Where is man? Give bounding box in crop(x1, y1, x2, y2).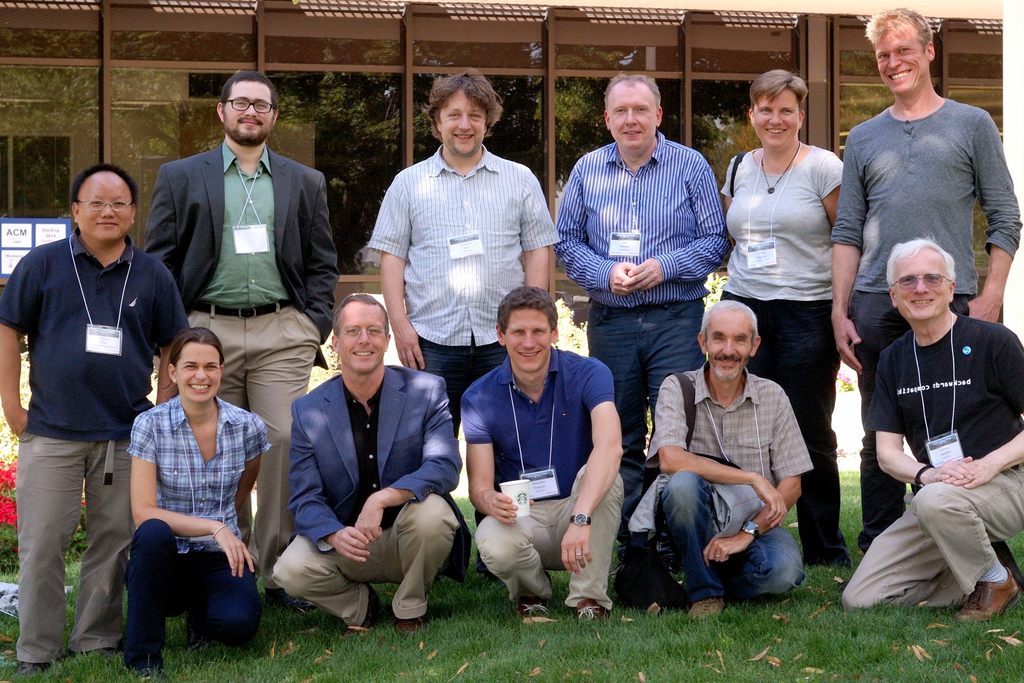
crop(269, 293, 468, 638).
